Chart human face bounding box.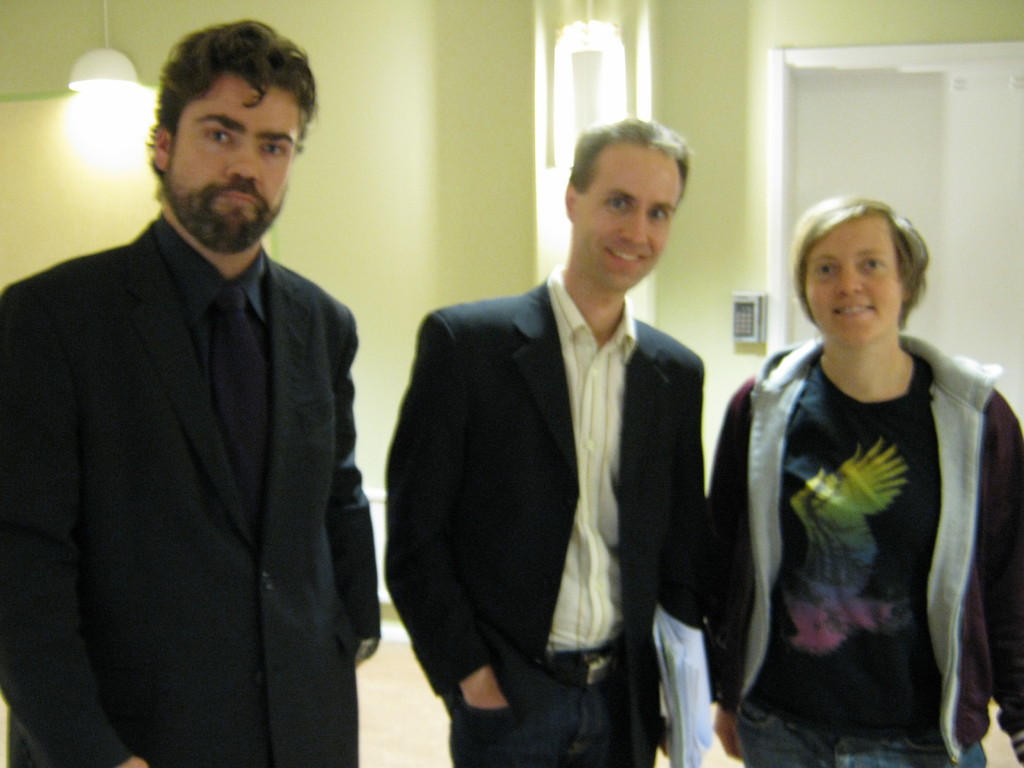
Charted: (804,208,907,346).
